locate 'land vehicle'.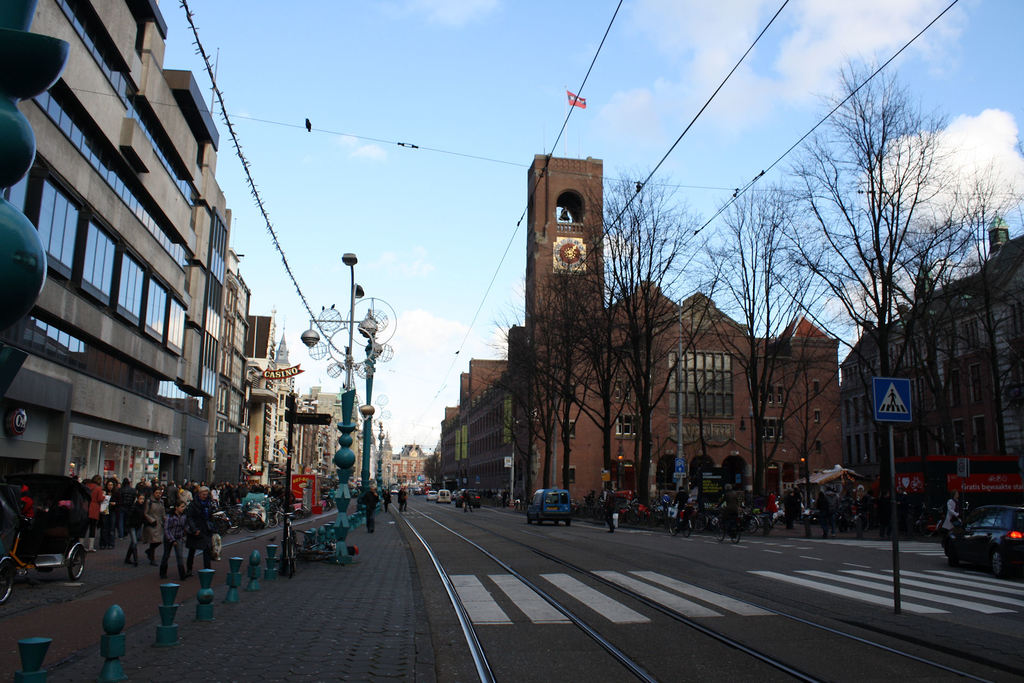
Bounding box: Rect(424, 488, 438, 504).
